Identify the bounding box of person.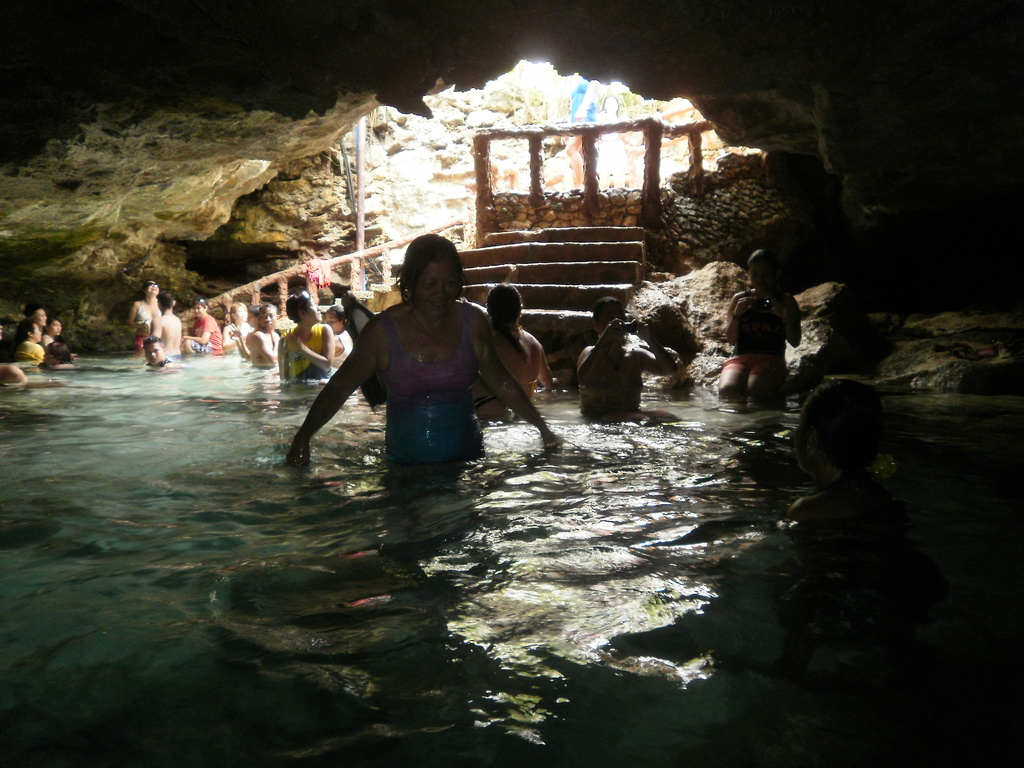
x1=42, y1=314, x2=81, y2=364.
